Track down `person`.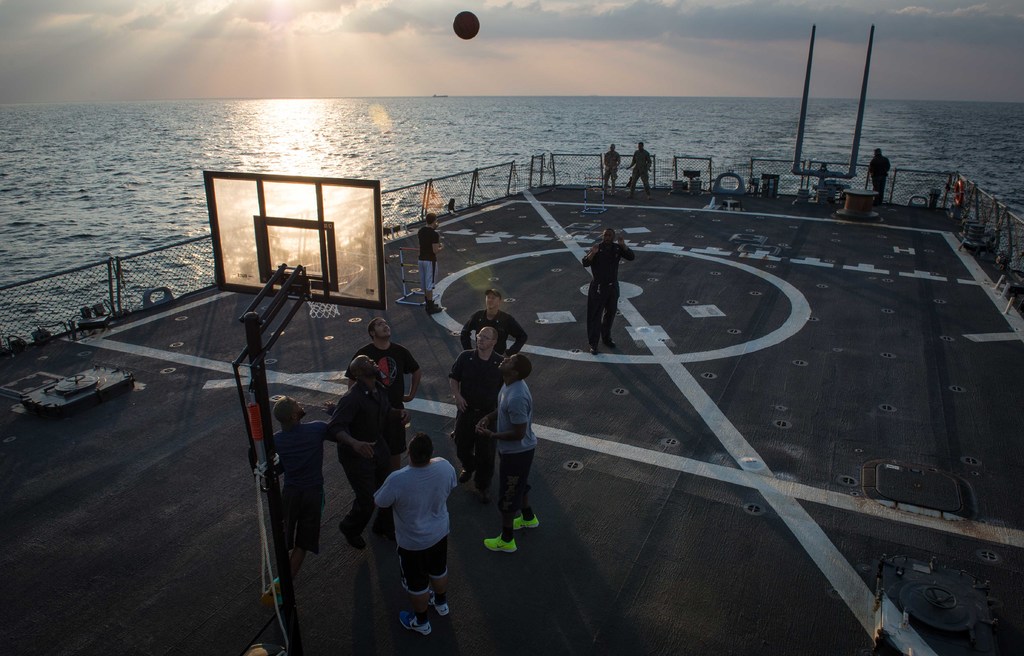
Tracked to Rect(582, 225, 632, 353).
